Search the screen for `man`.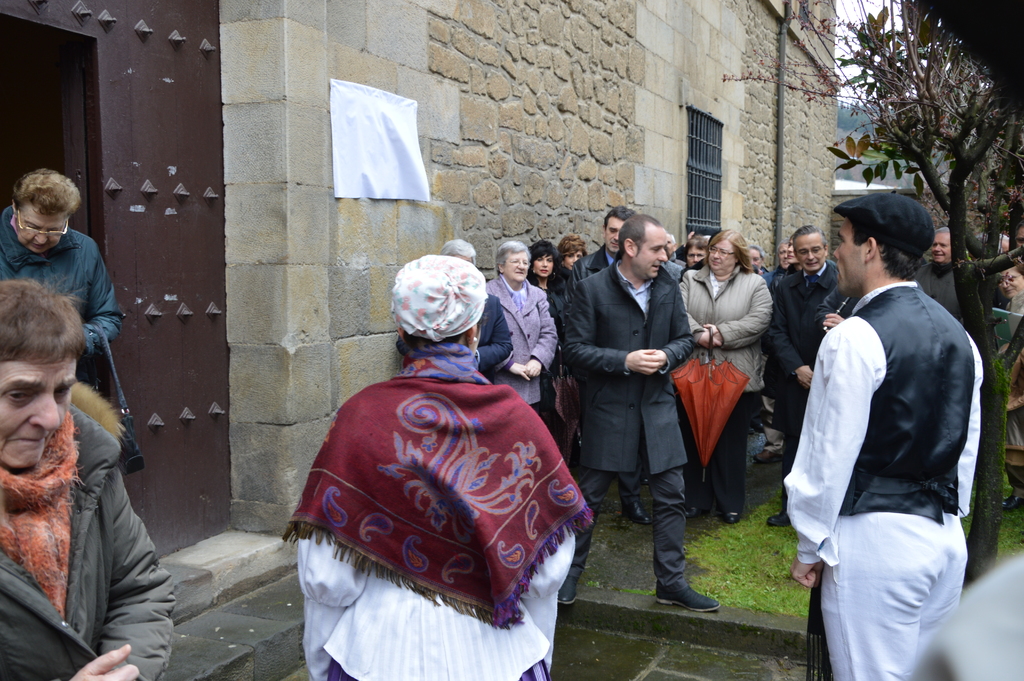
Found at detection(0, 165, 120, 391).
